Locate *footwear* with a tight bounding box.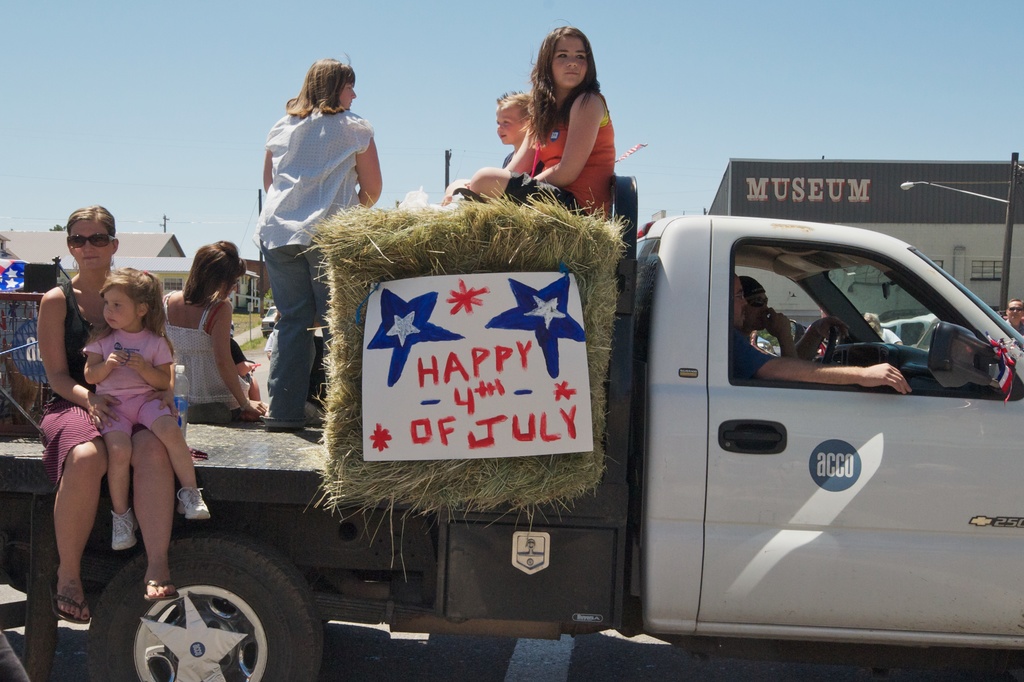
(111,507,136,551).
